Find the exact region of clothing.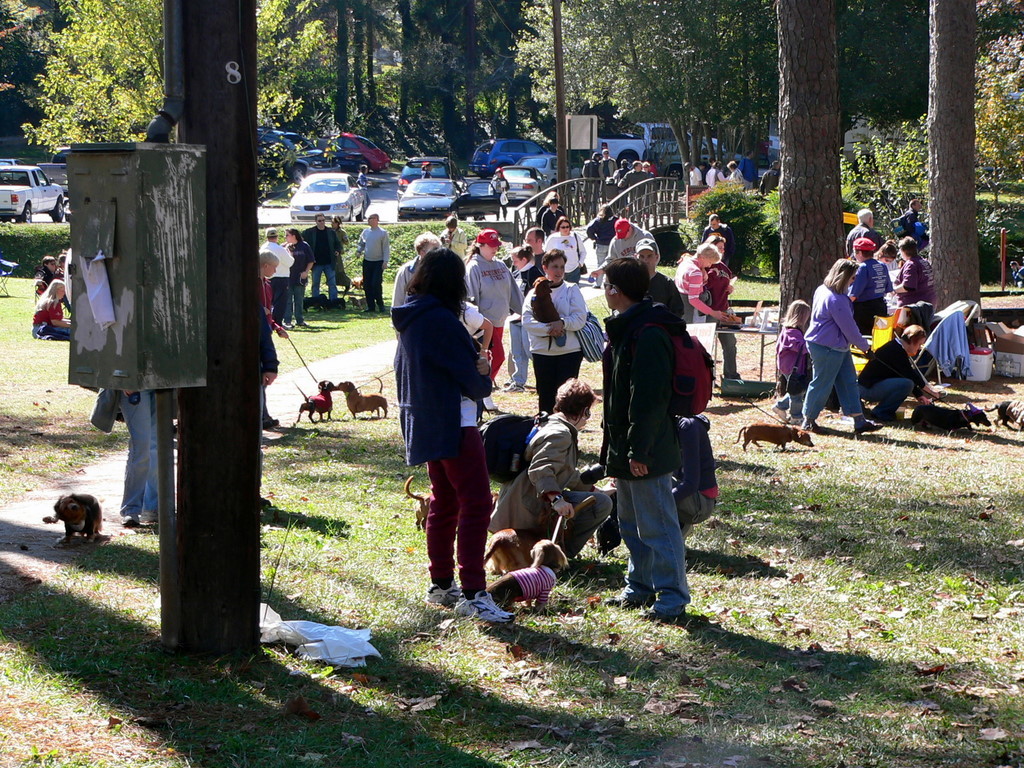
Exact region: 688,165,702,187.
